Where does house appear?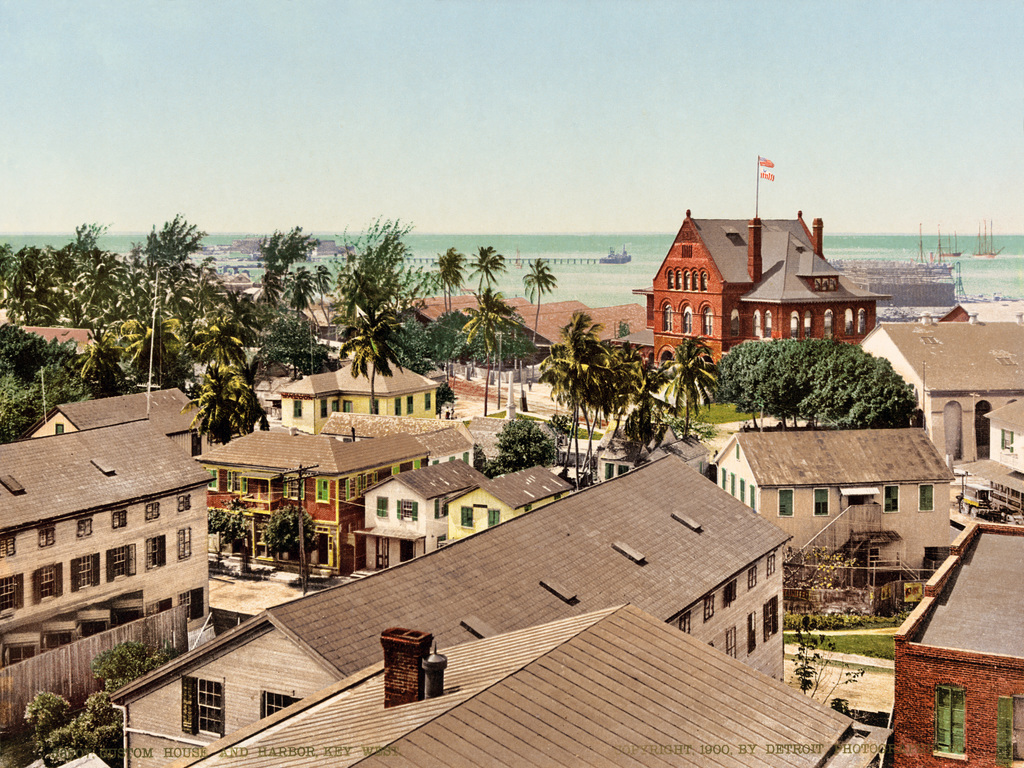
Appears at [x1=886, y1=515, x2=1023, y2=767].
